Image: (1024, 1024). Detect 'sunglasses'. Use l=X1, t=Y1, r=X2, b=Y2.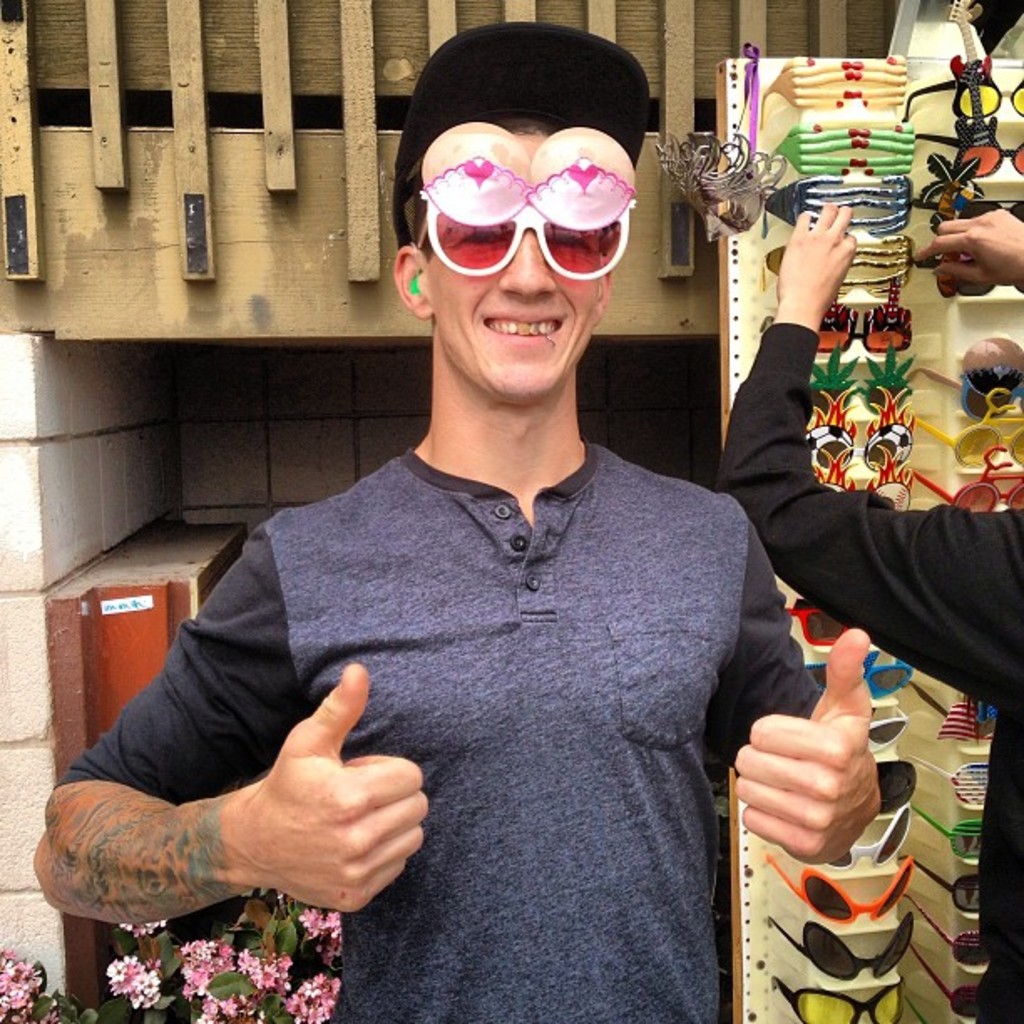
l=905, t=810, r=980, b=863.
